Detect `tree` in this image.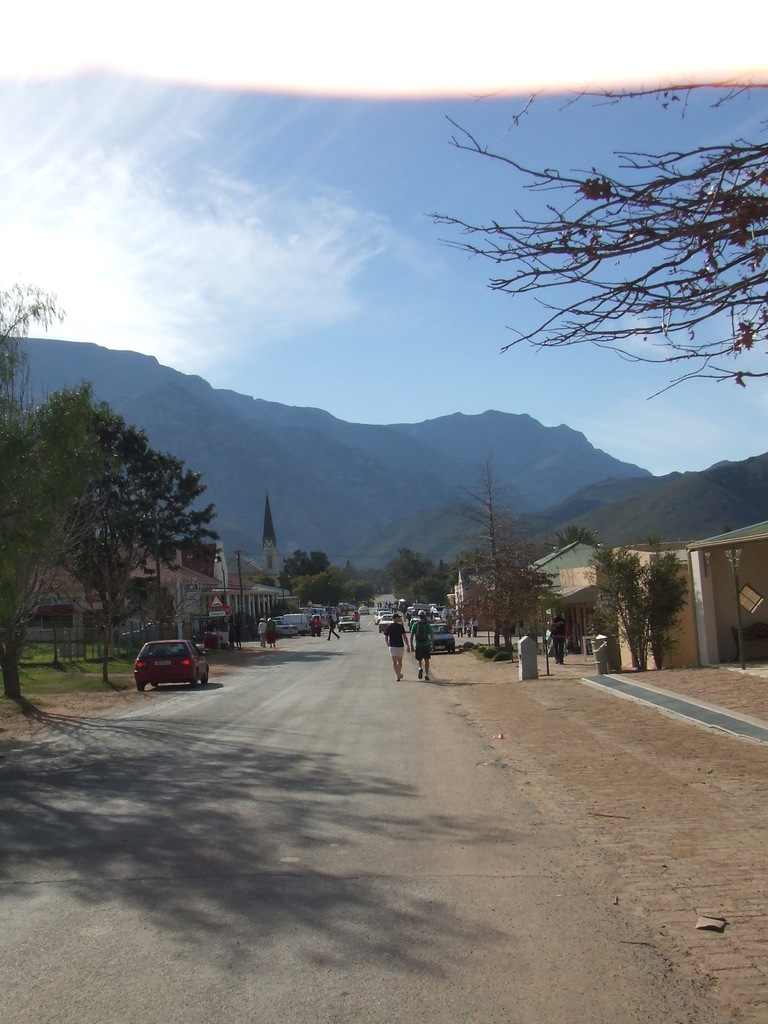
Detection: (273, 550, 322, 598).
